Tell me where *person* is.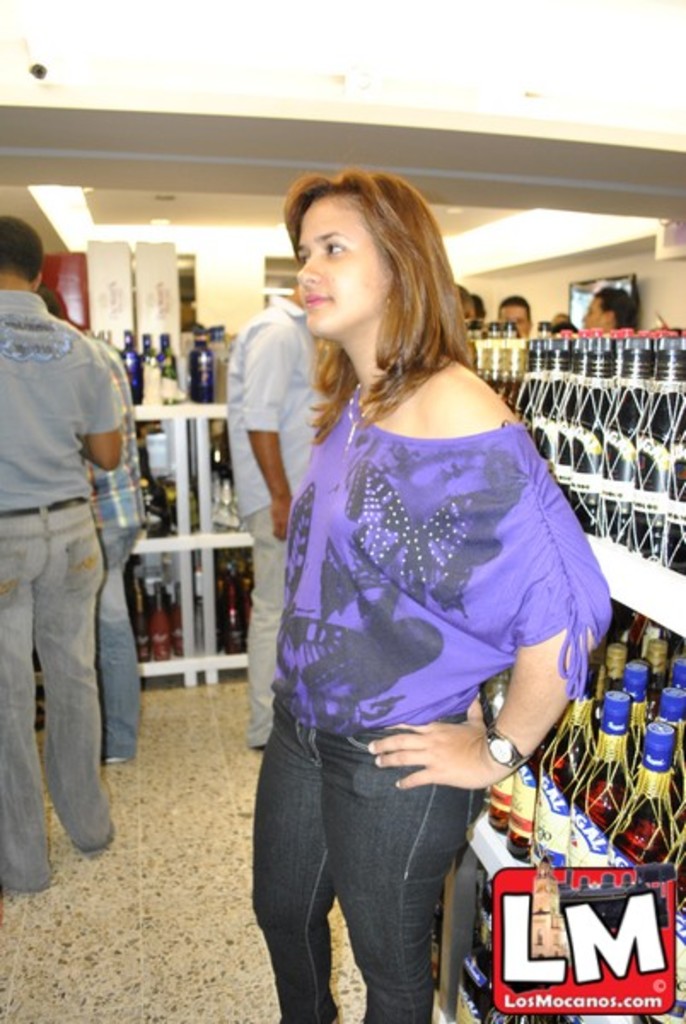
*person* is at x1=225 y1=275 x2=331 y2=758.
